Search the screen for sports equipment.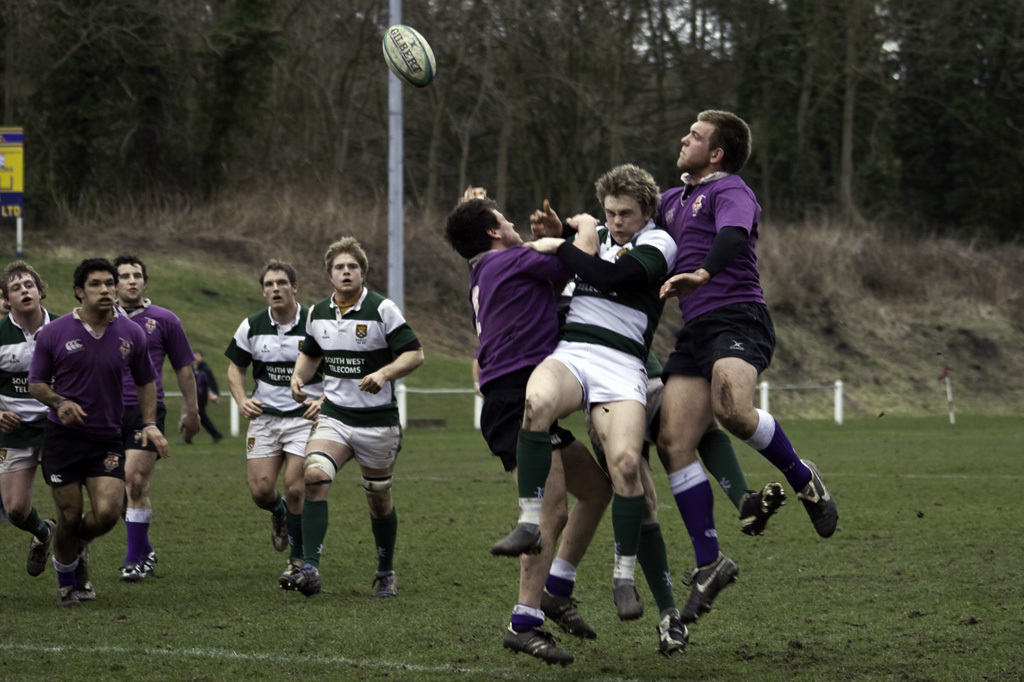
Found at [495, 624, 567, 662].
